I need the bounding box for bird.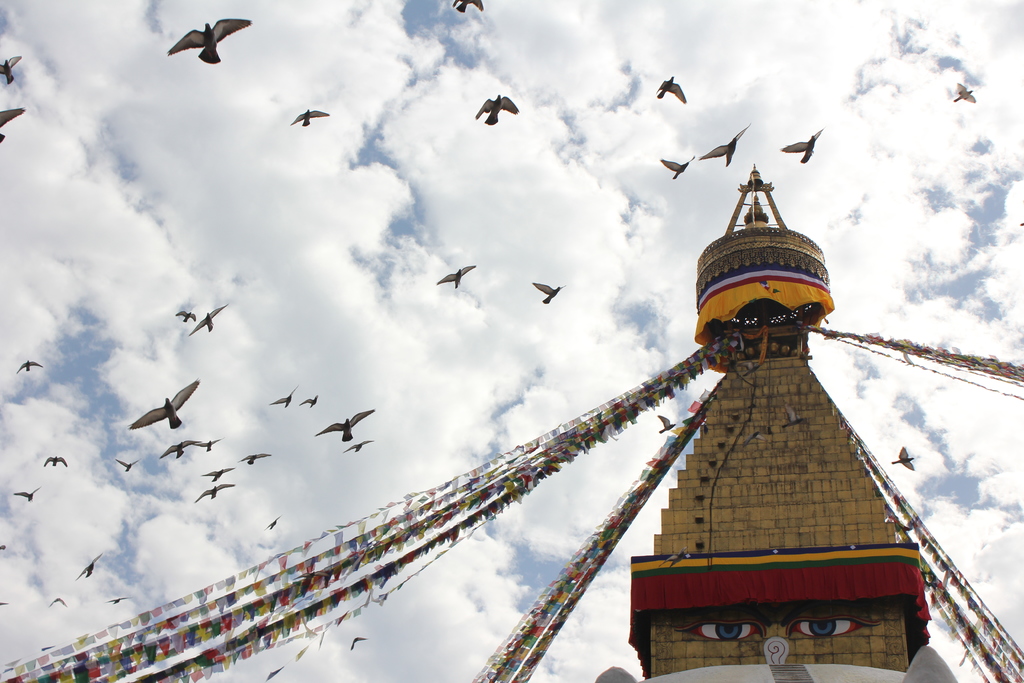
Here it is: box=[0, 52, 22, 82].
